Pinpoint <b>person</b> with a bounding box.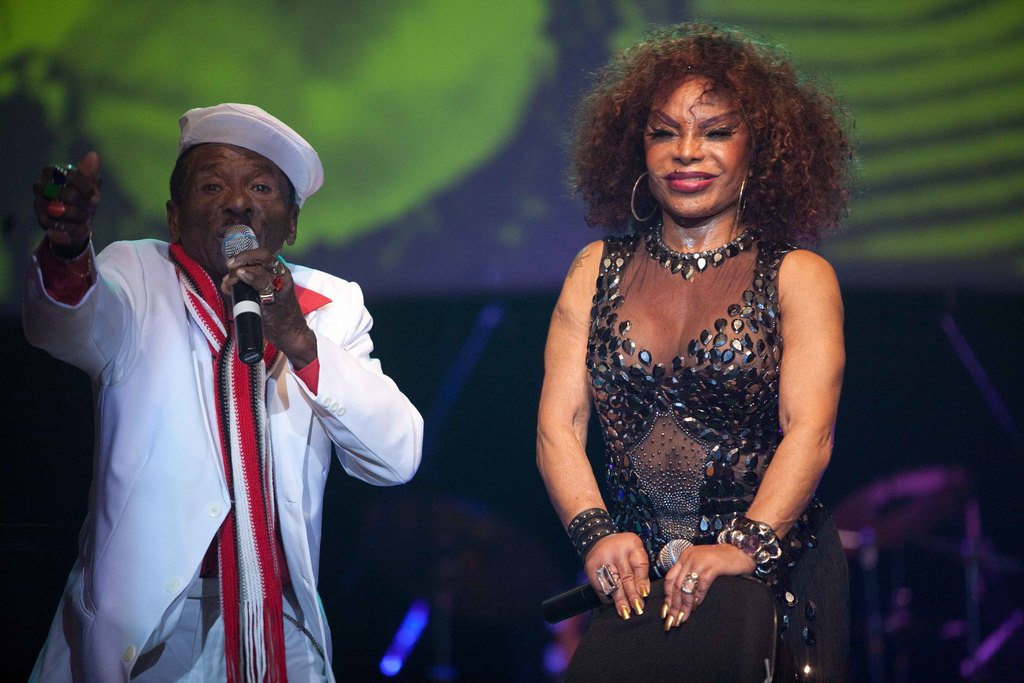
bbox=(25, 99, 413, 669).
